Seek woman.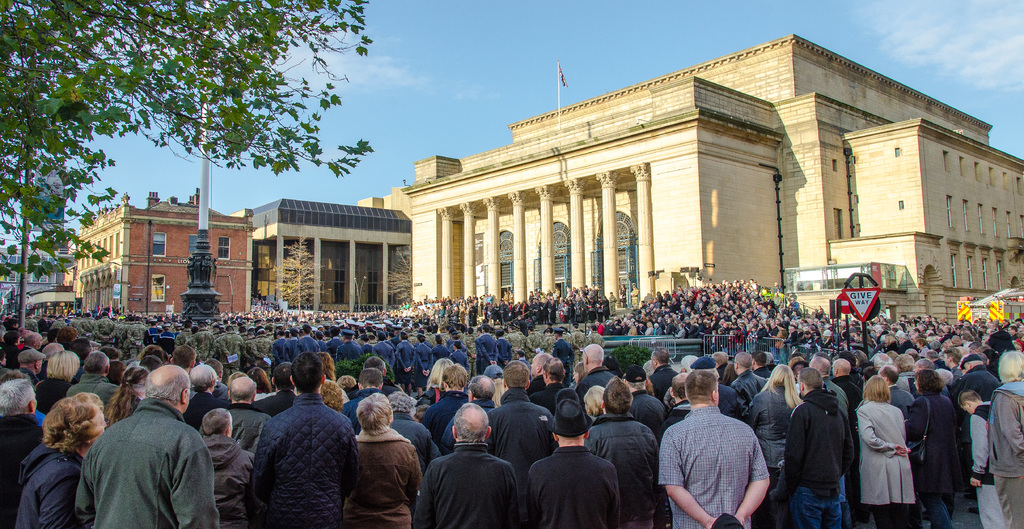
pyautogui.locateOnScreen(861, 374, 925, 527).
